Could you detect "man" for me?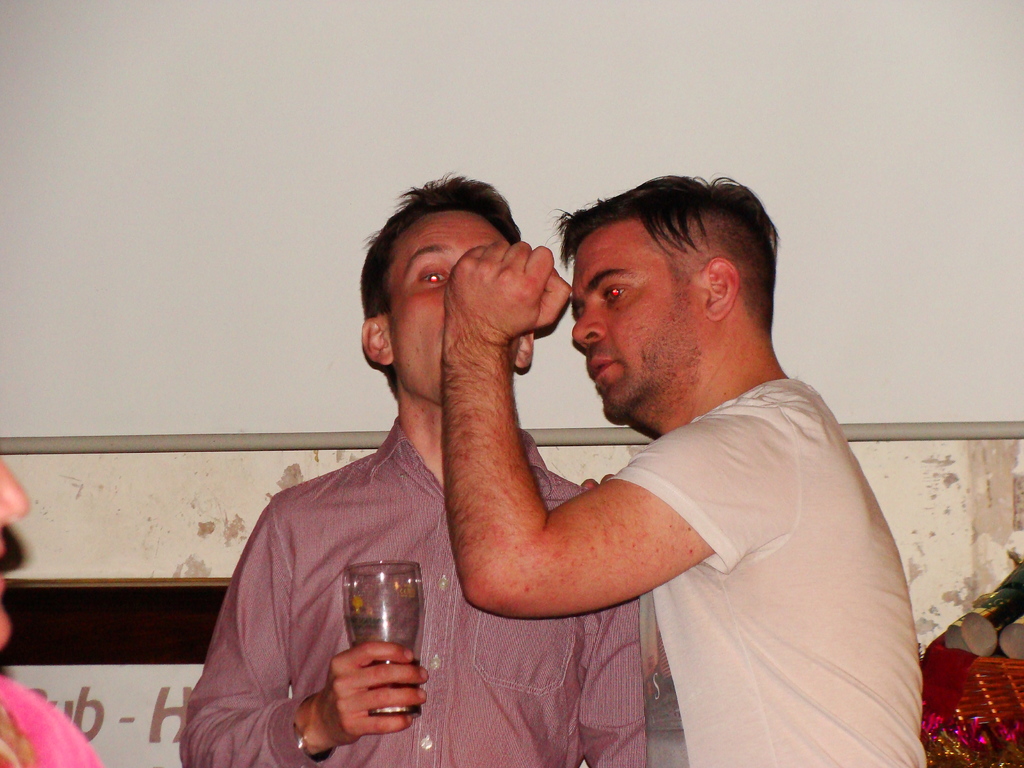
Detection result: <box>458,152,920,744</box>.
